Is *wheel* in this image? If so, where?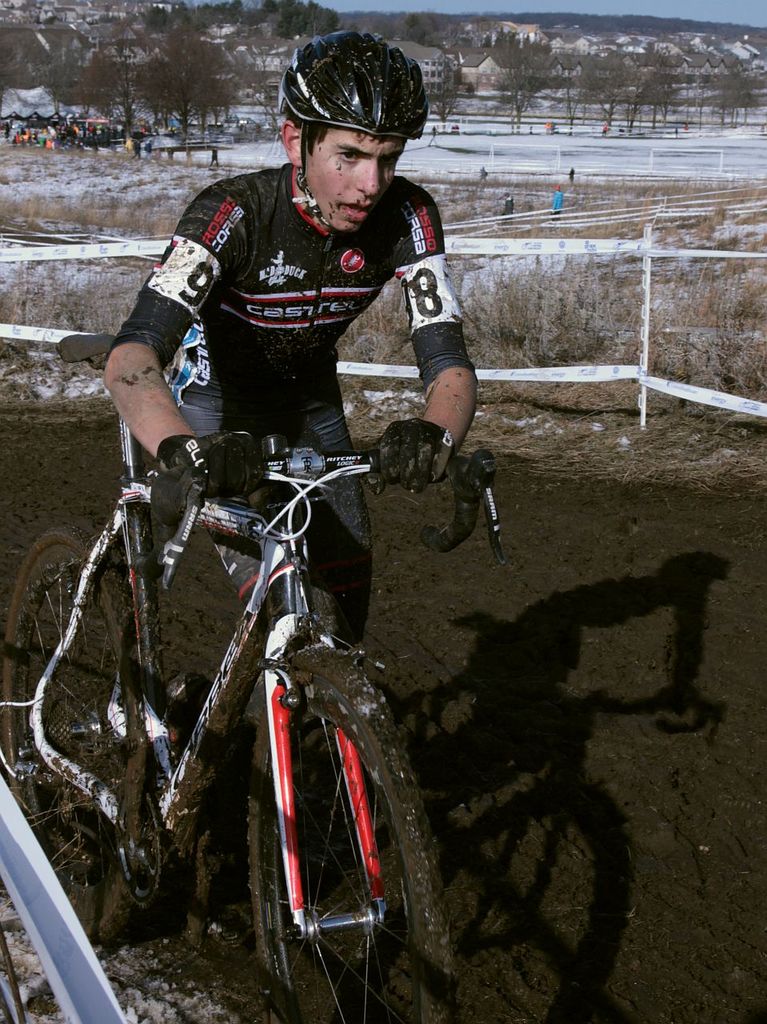
Yes, at box(0, 524, 167, 950).
